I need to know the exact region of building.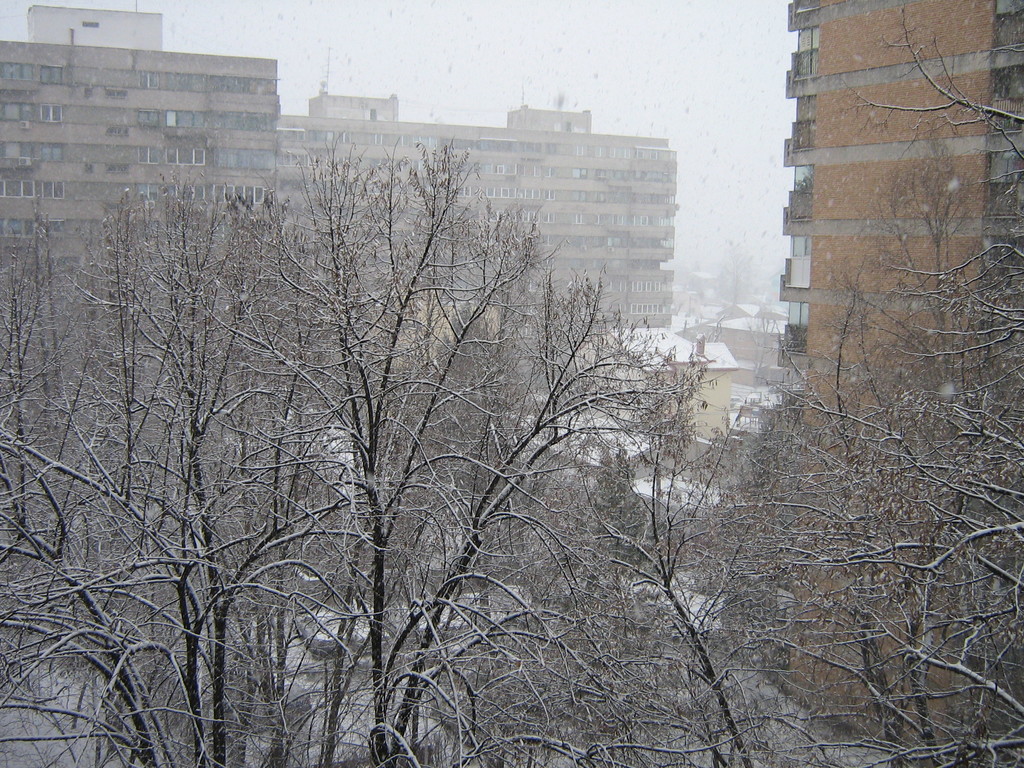
Region: <bbox>0, 0, 677, 356</bbox>.
